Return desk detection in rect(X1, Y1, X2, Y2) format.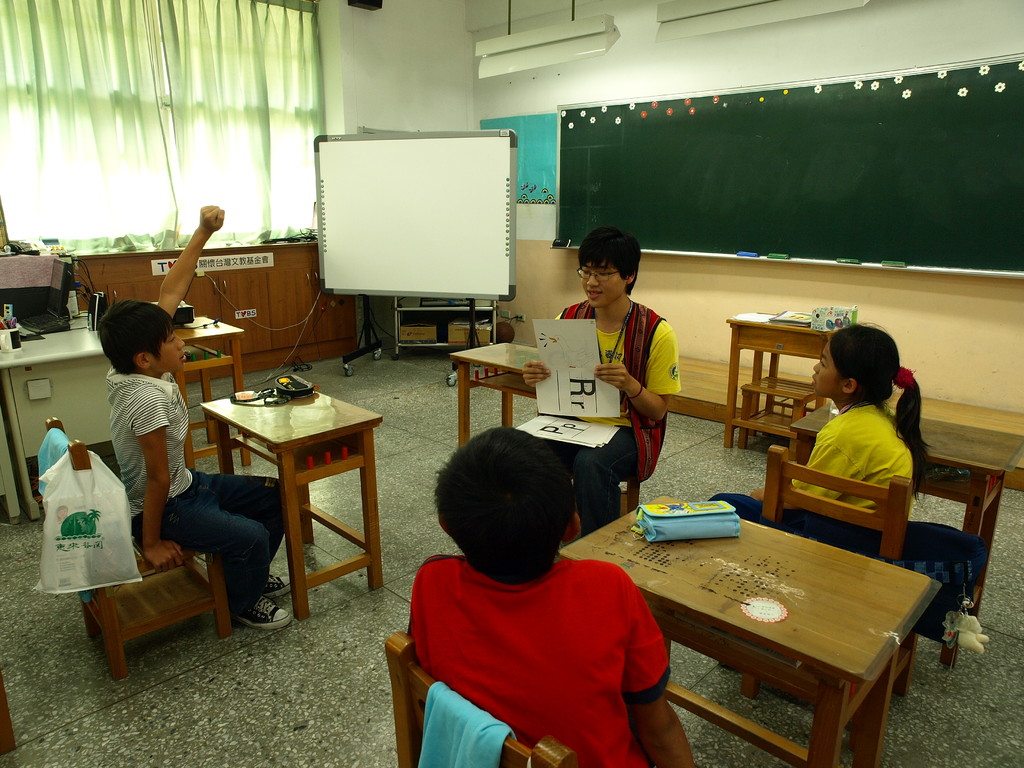
rect(195, 375, 387, 622).
